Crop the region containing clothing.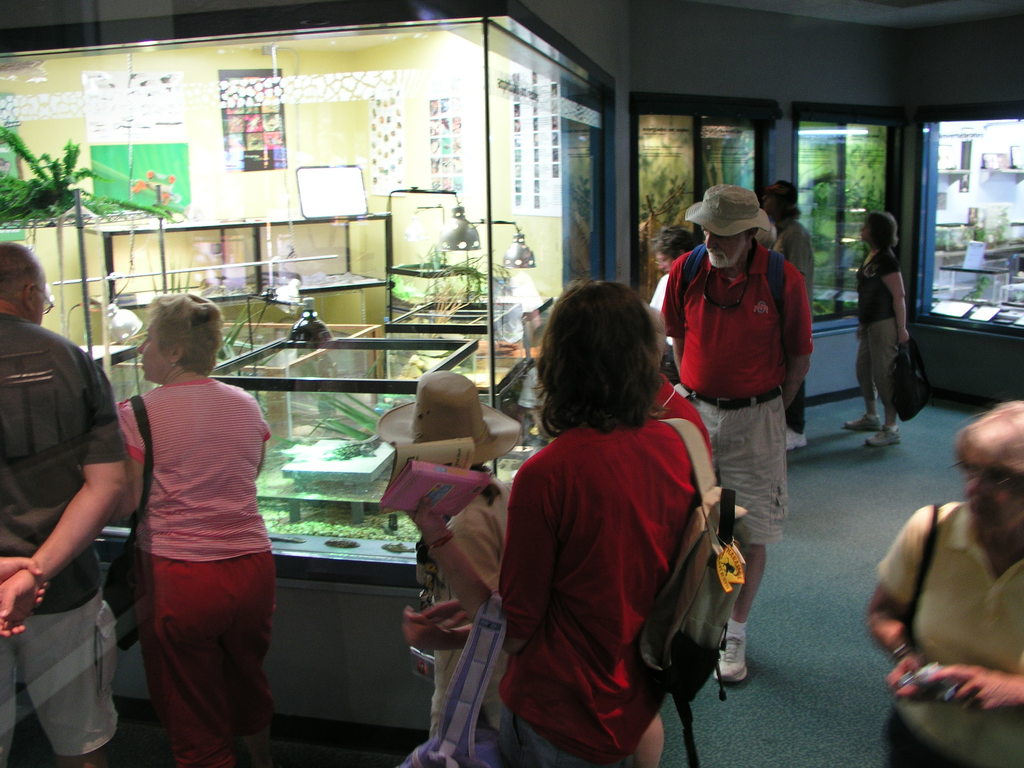
Crop region: <region>858, 245, 904, 412</region>.
